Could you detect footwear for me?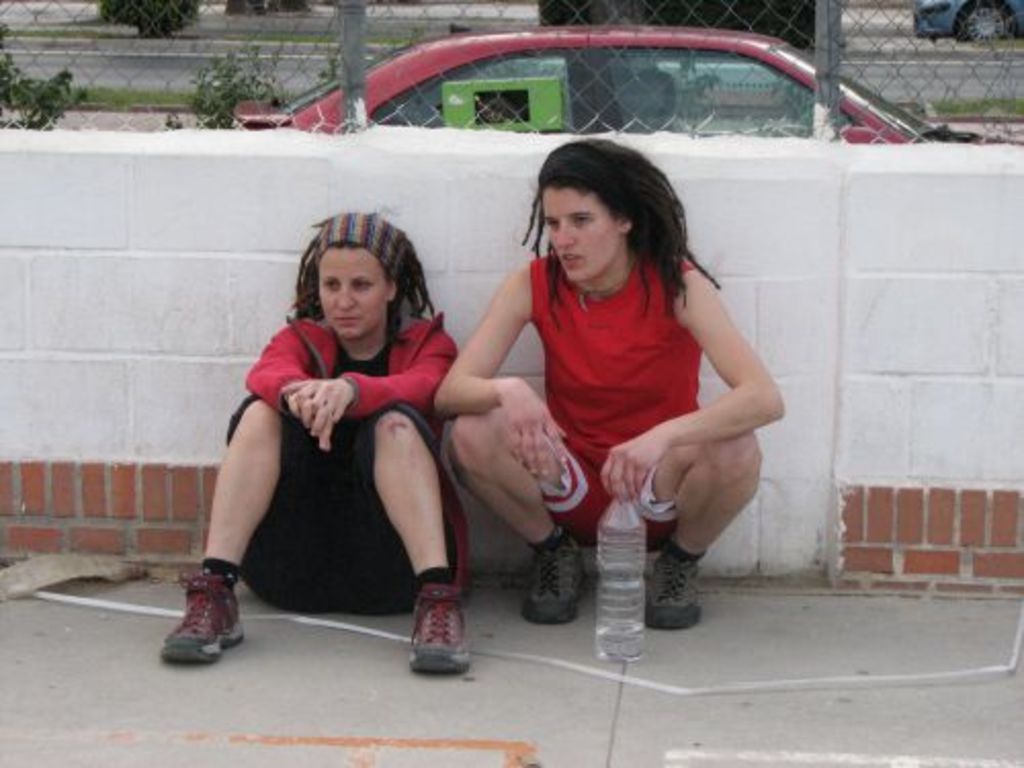
Detection result: 639:539:709:631.
